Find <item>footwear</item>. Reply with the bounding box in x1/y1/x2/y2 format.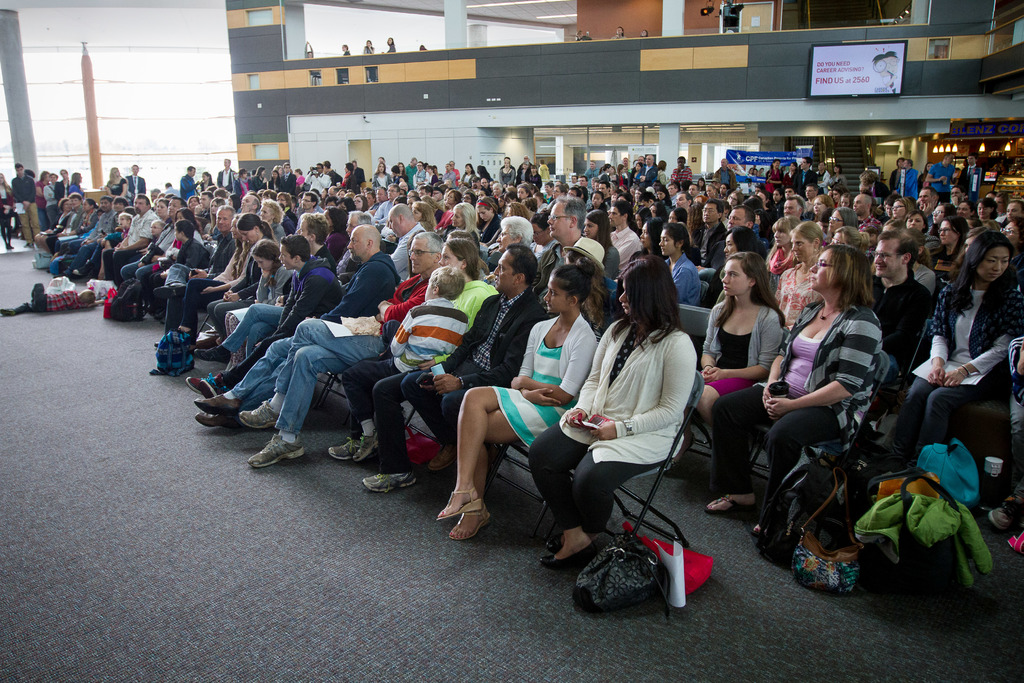
195/394/244/415.
